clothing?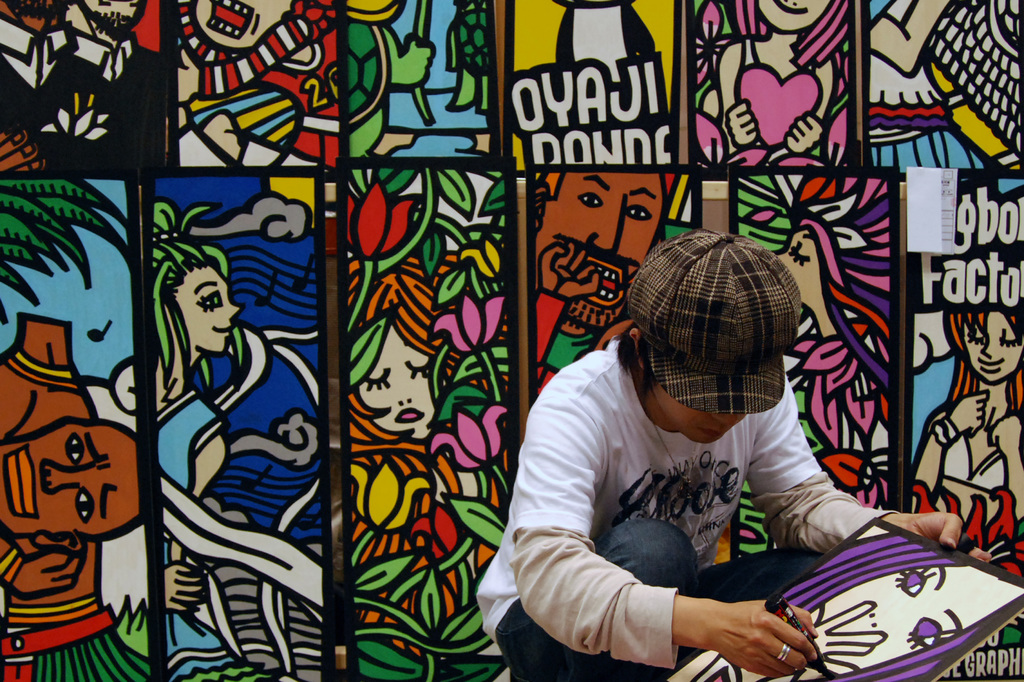
<region>512, 305, 888, 669</region>
